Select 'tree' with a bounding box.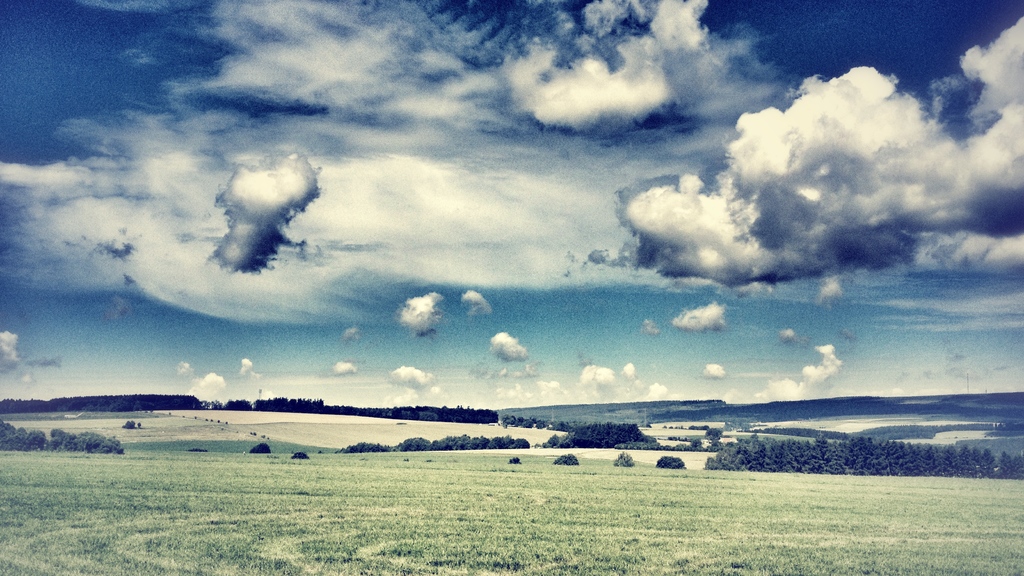
<bbox>655, 454, 685, 468</bbox>.
